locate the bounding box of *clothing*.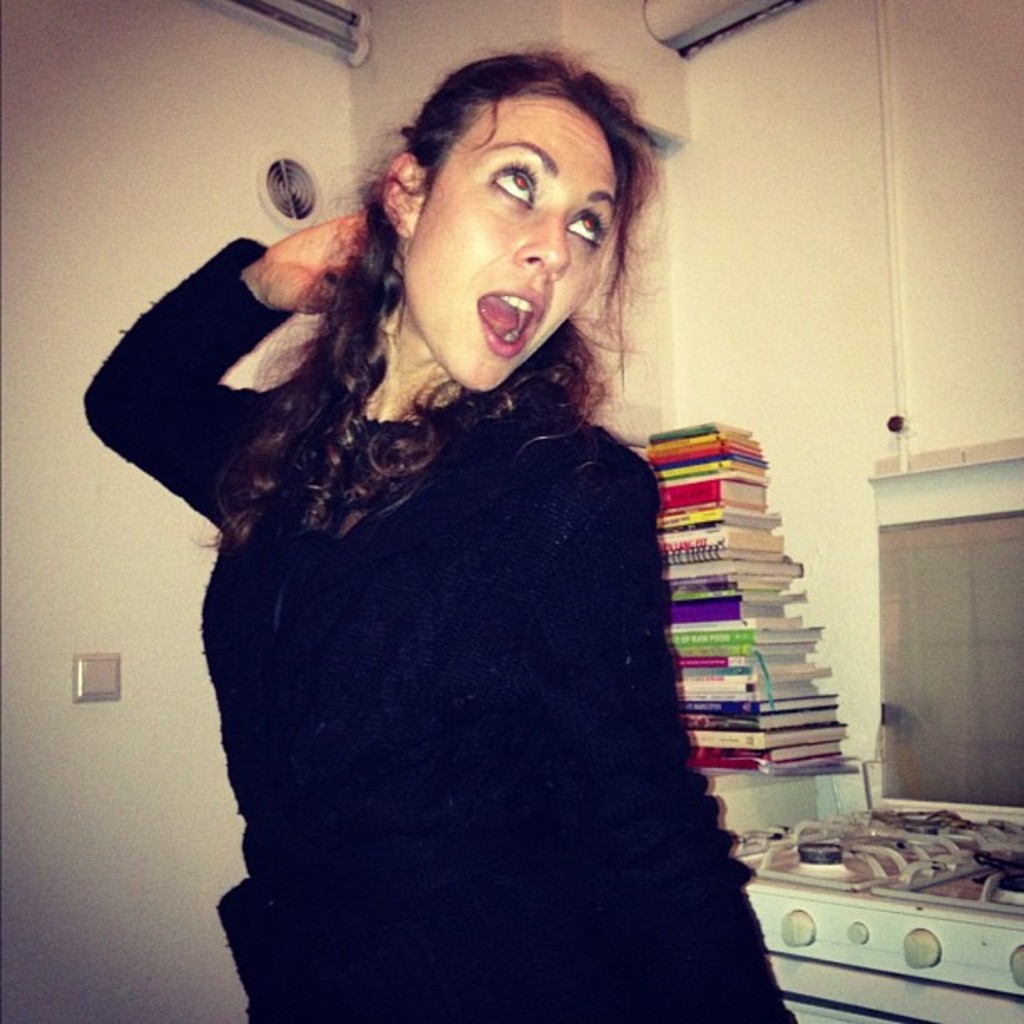
Bounding box: l=151, t=223, r=771, b=1009.
